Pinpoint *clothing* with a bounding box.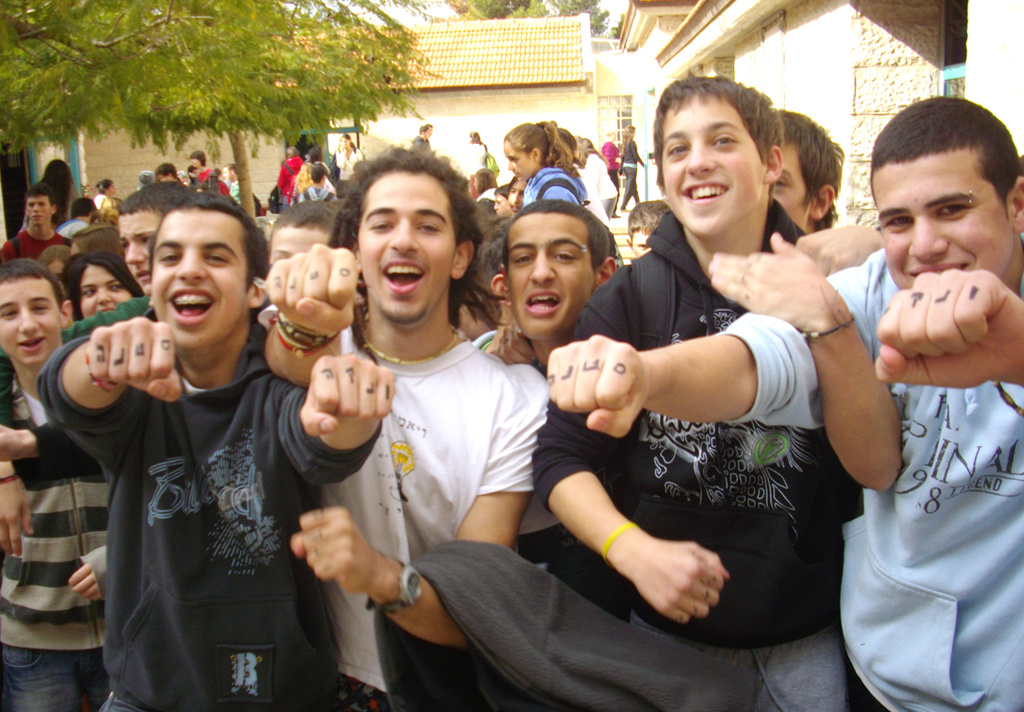
Rect(92, 189, 124, 221).
